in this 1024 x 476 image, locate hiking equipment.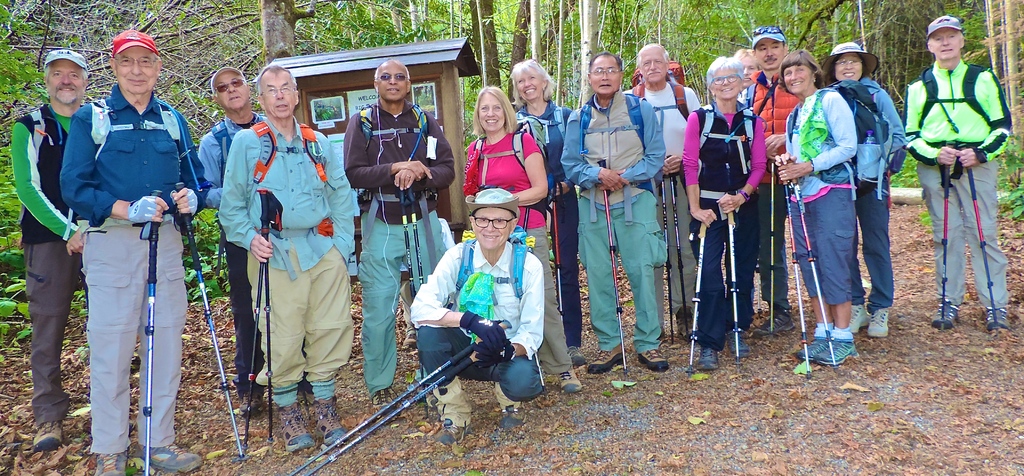
Bounding box: {"left": 783, "top": 79, "right": 895, "bottom": 204}.
